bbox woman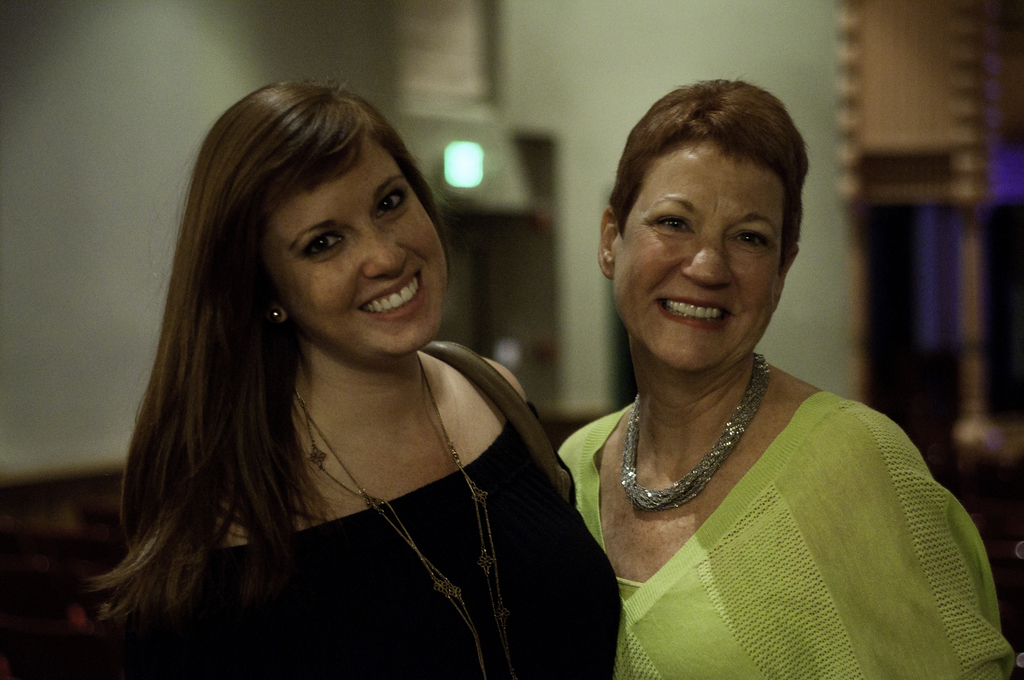
box(67, 67, 596, 679)
